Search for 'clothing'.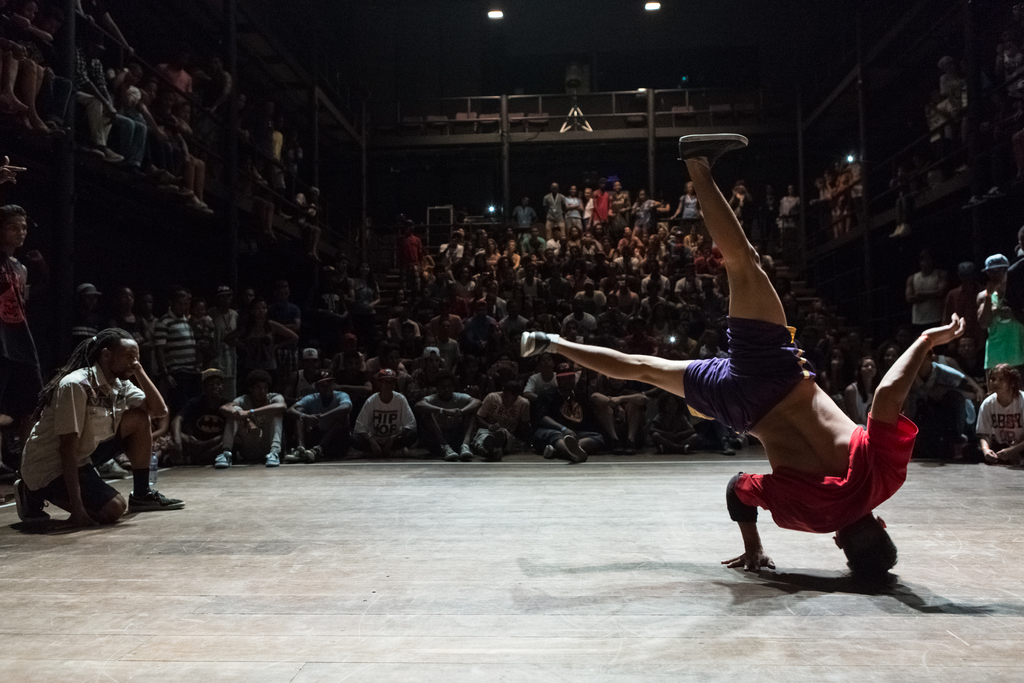
Found at <box>712,415,929,545</box>.
